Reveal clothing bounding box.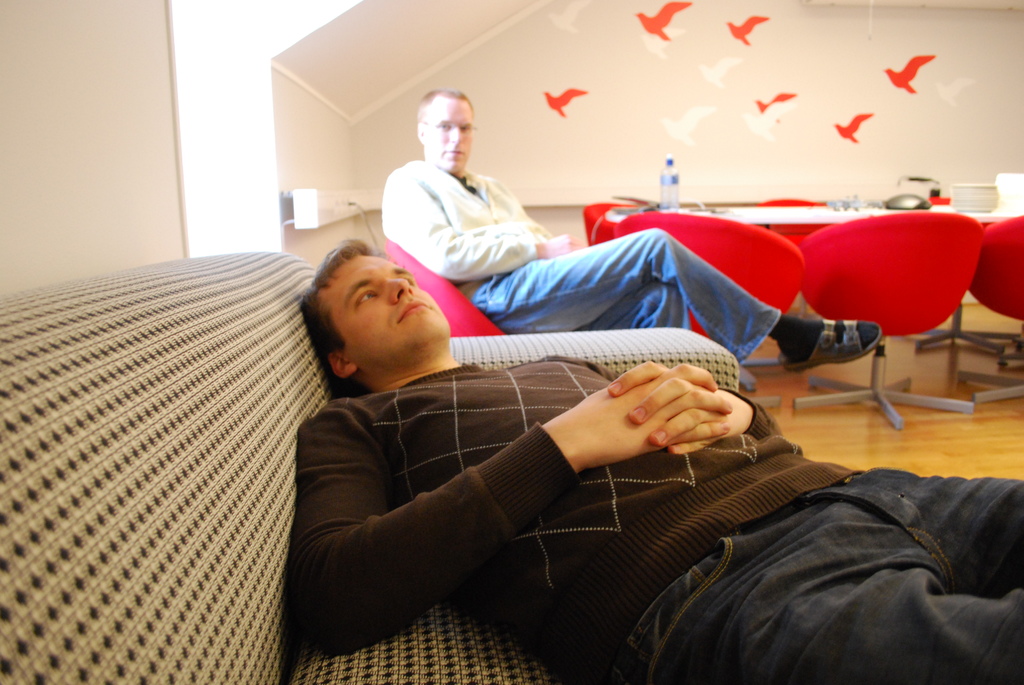
Revealed: bbox=(284, 354, 1023, 684).
